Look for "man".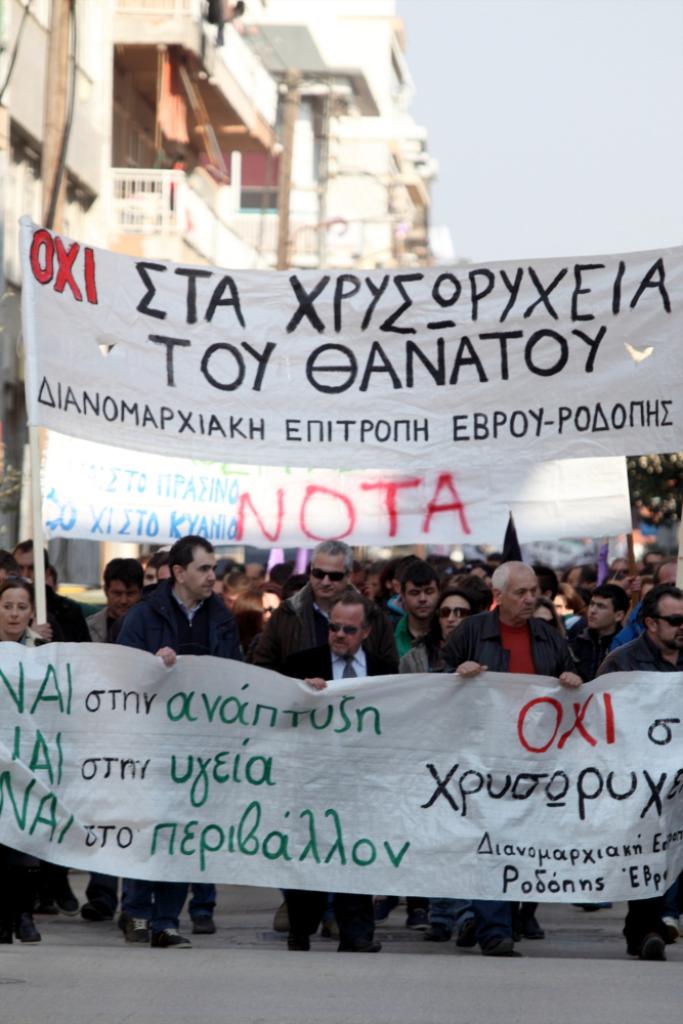
Found: Rect(86, 556, 142, 926).
